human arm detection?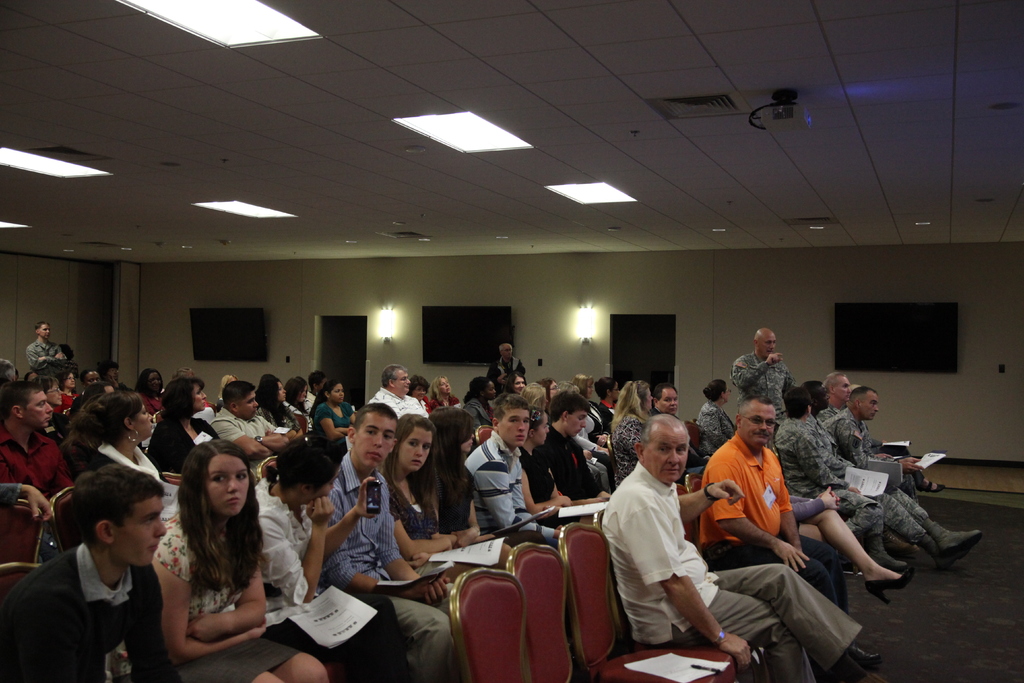
region(378, 480, 451, 608)
